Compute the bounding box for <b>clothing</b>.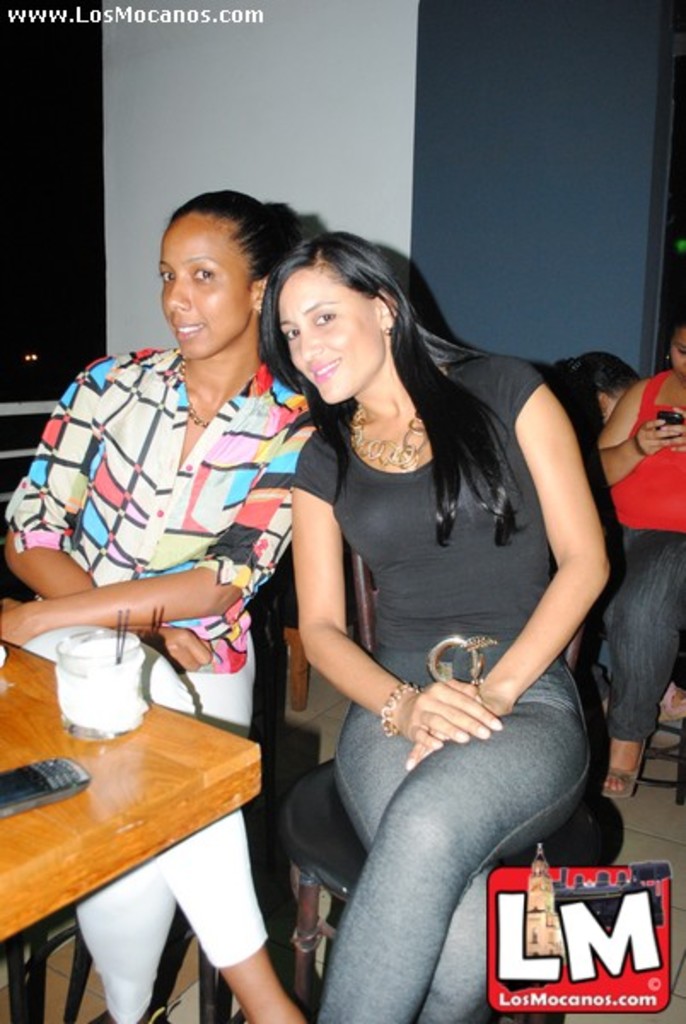
left=606, top=386, right=684, bottom=759.
